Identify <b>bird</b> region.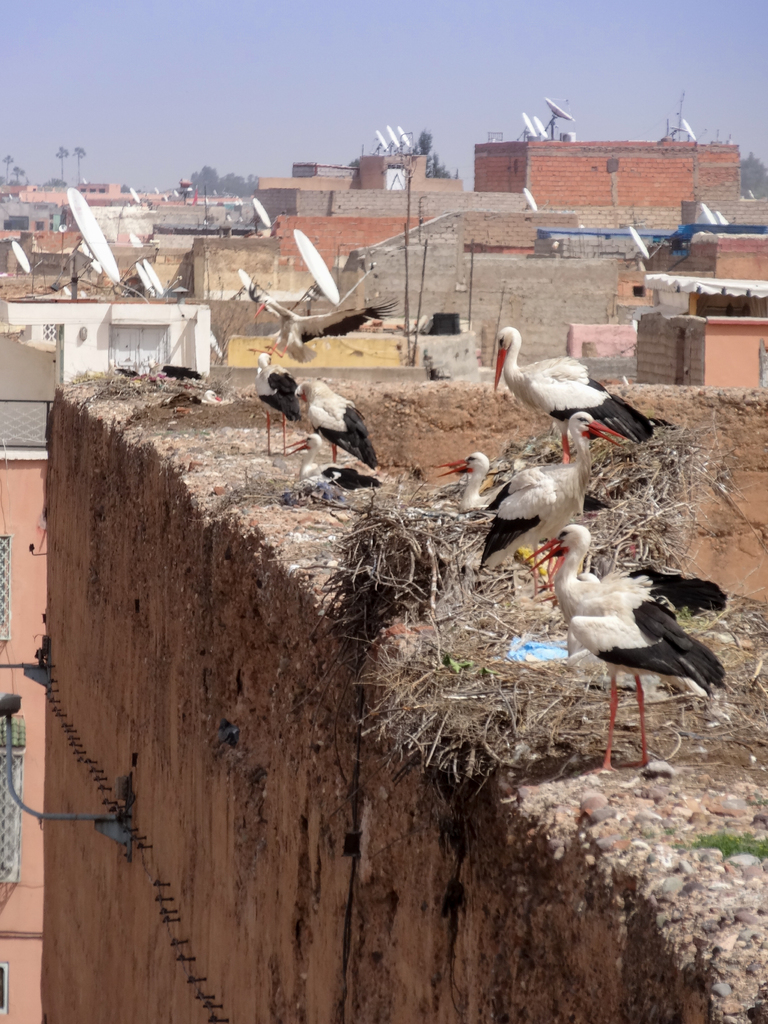
Region: {"left": 238, "top": 266, "right": 409, "bottom": 365}.
